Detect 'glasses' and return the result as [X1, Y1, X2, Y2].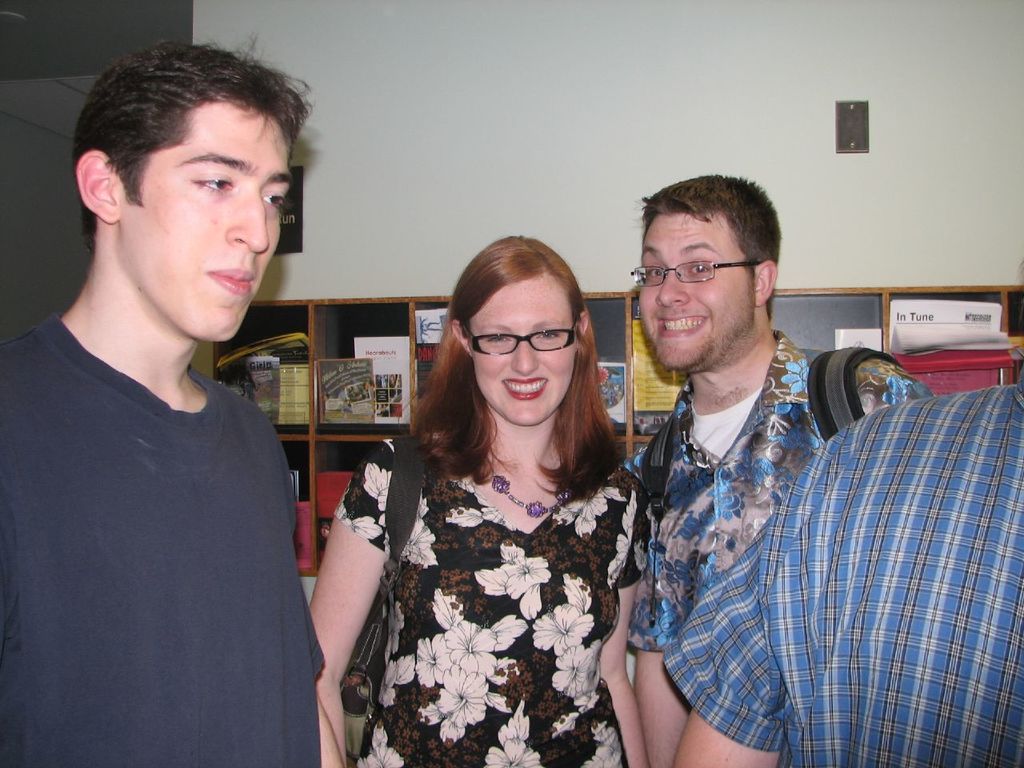
[634, 257, 755, 288].
